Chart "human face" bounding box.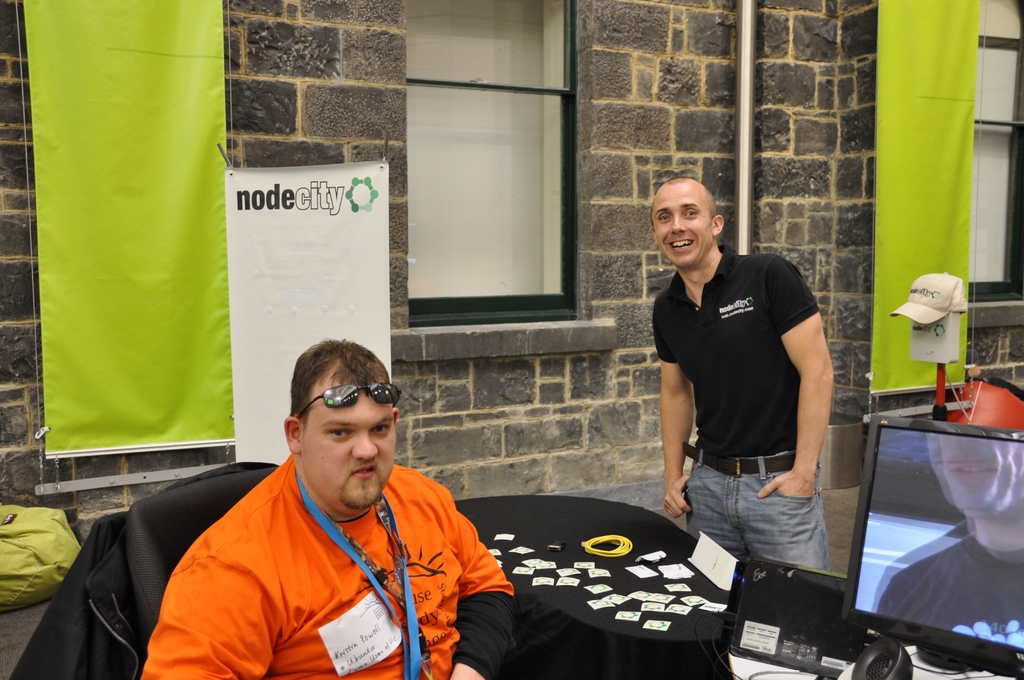
Charted: [649, 181, 712, 266].
